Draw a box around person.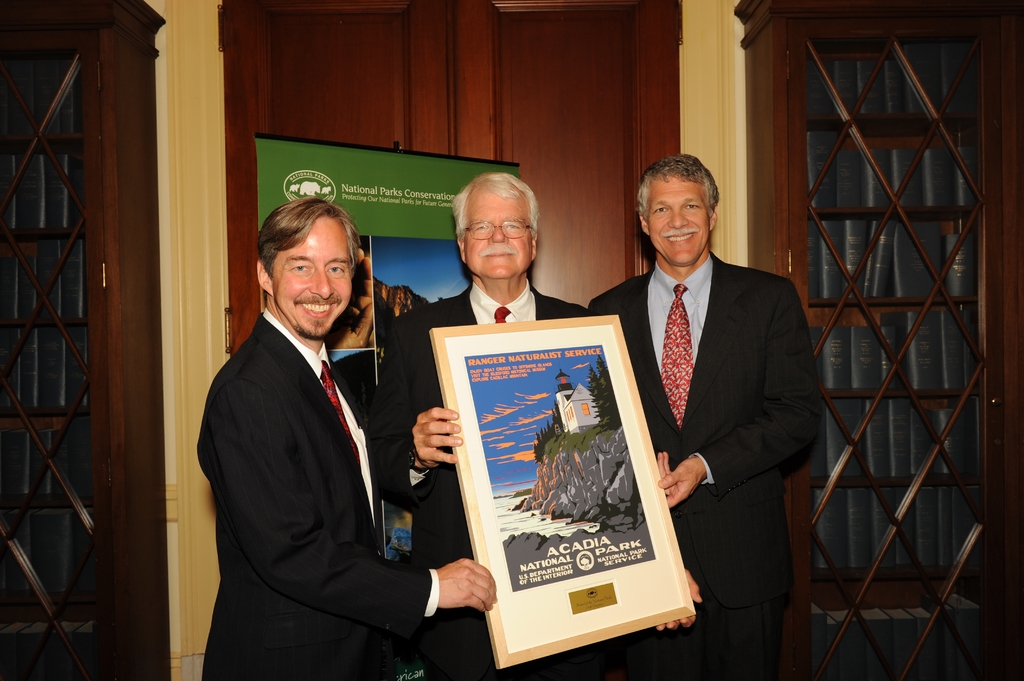
[left=363, top=164, right=707, bottom=680].
